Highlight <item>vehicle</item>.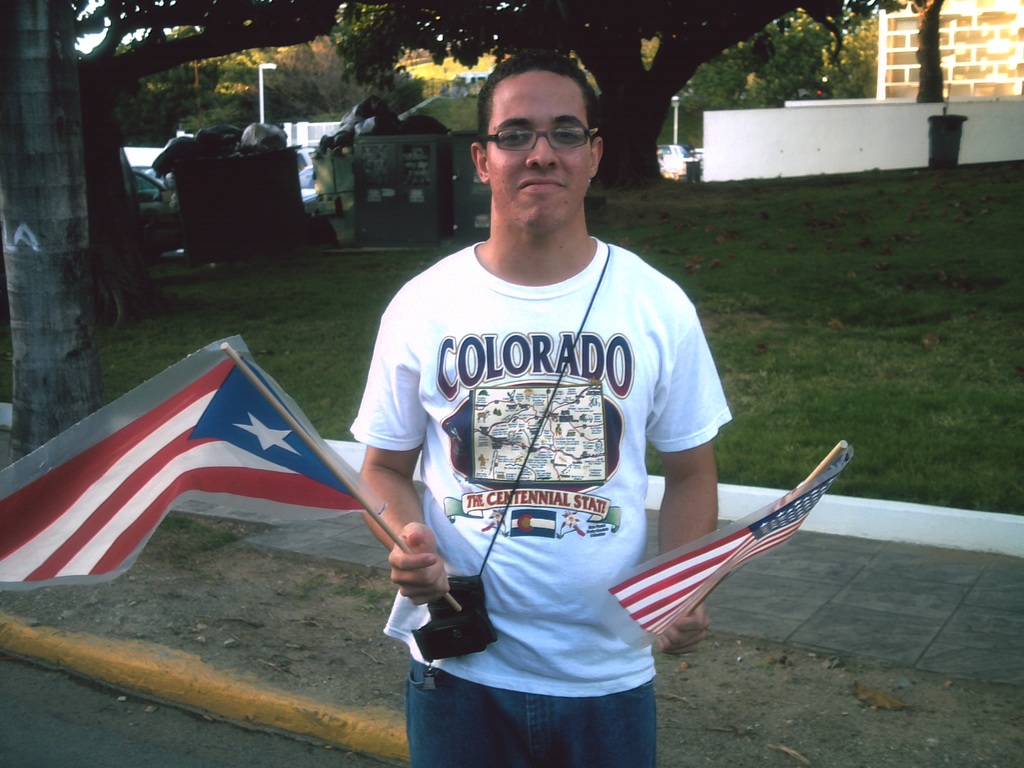
Highlighted region: [left=126, top=166, right=184, bottom=261].
